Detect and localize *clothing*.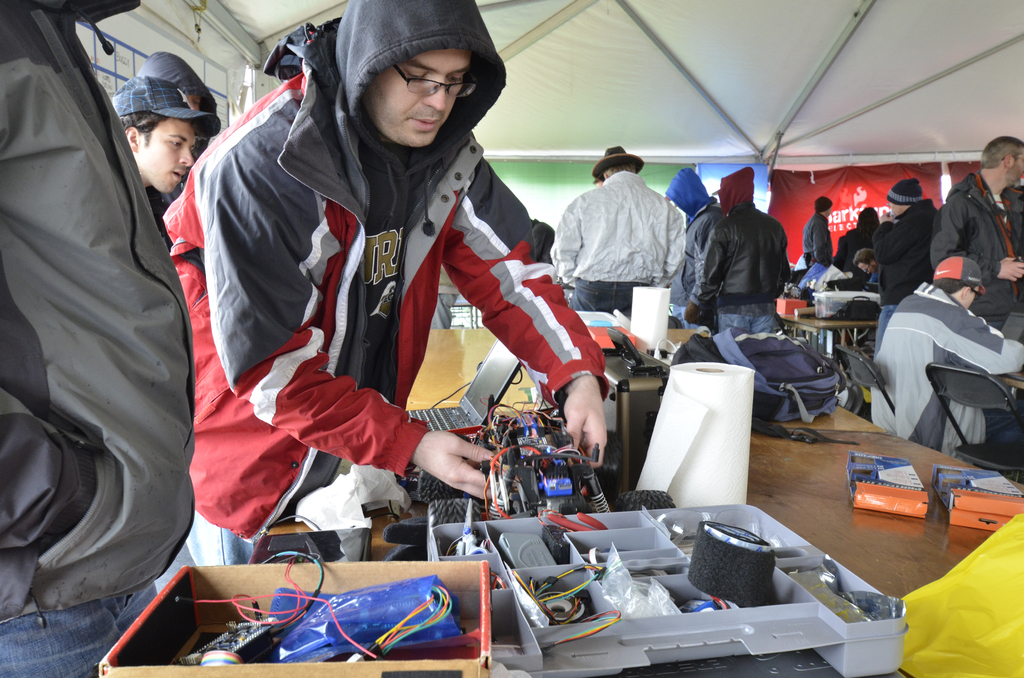
Localized at 147, 189, 173, 239.
